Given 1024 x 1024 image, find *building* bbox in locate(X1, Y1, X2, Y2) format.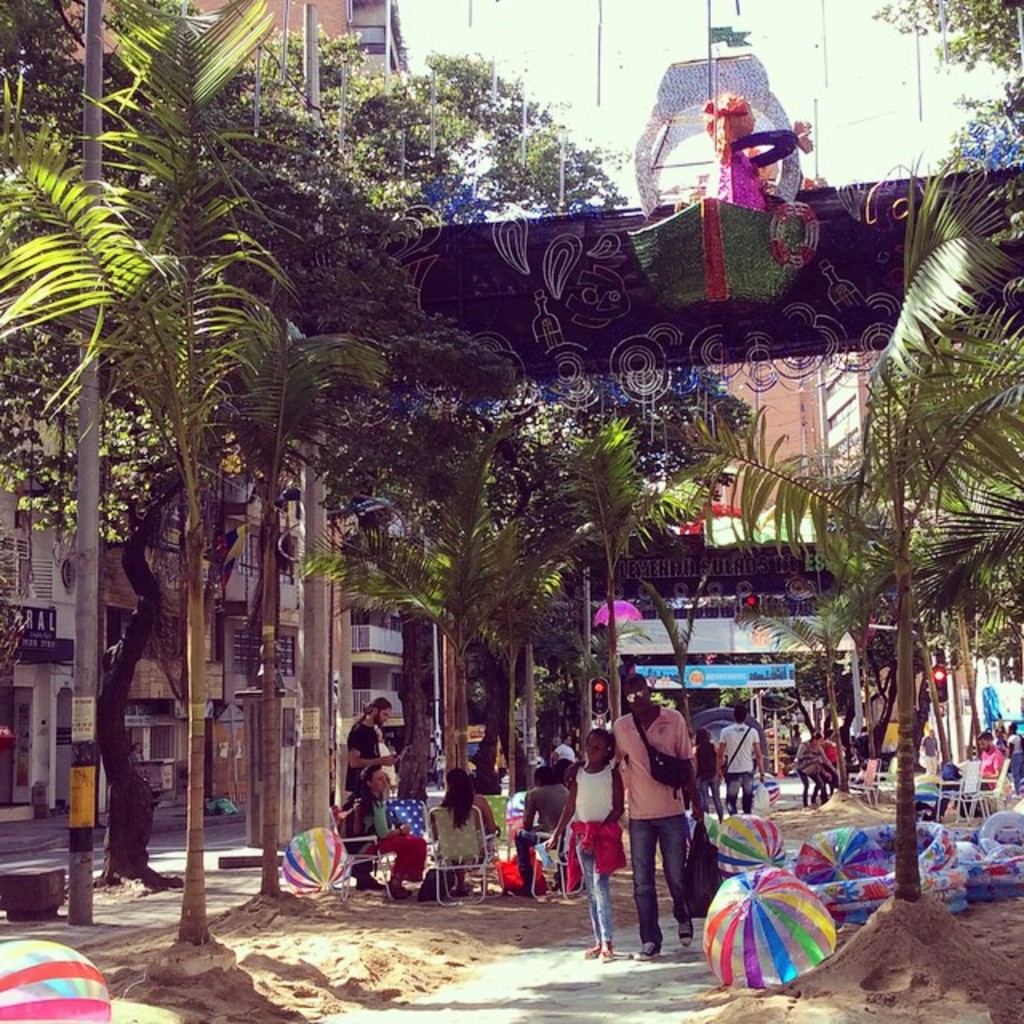
locate(0, 363, 72, 829).
